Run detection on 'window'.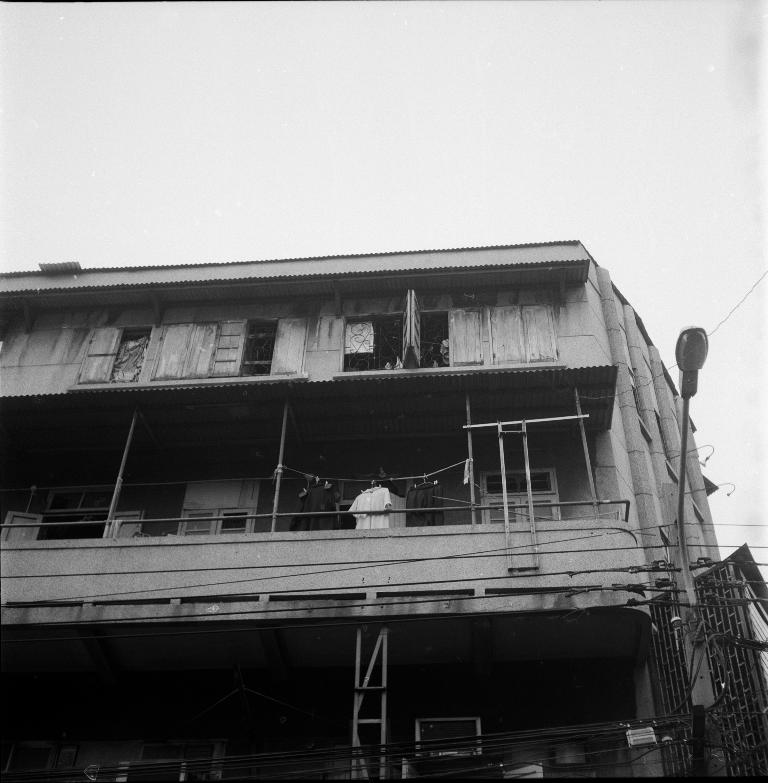
Result: (209,327,279,381).
